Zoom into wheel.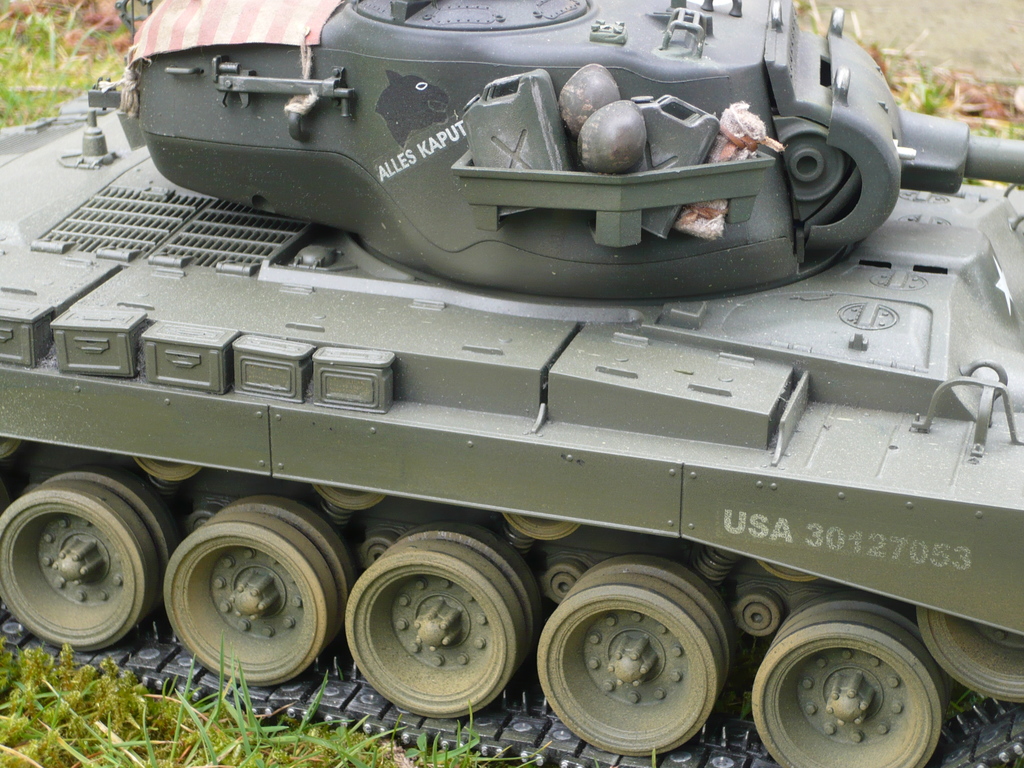
Zoom target: Rect(915, 604, 1023, 703).
